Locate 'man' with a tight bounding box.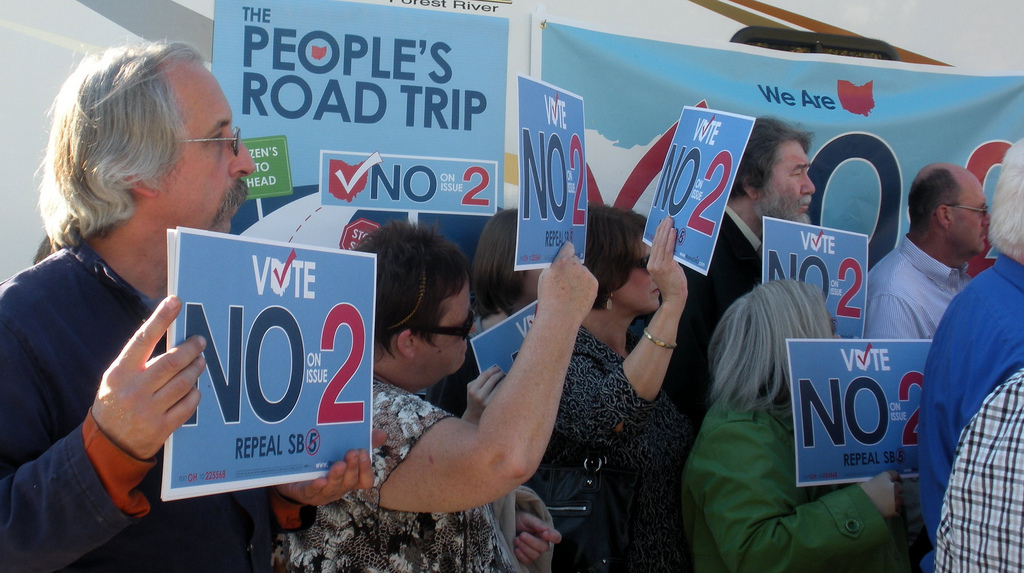
(932, 365, 1023, 572).
